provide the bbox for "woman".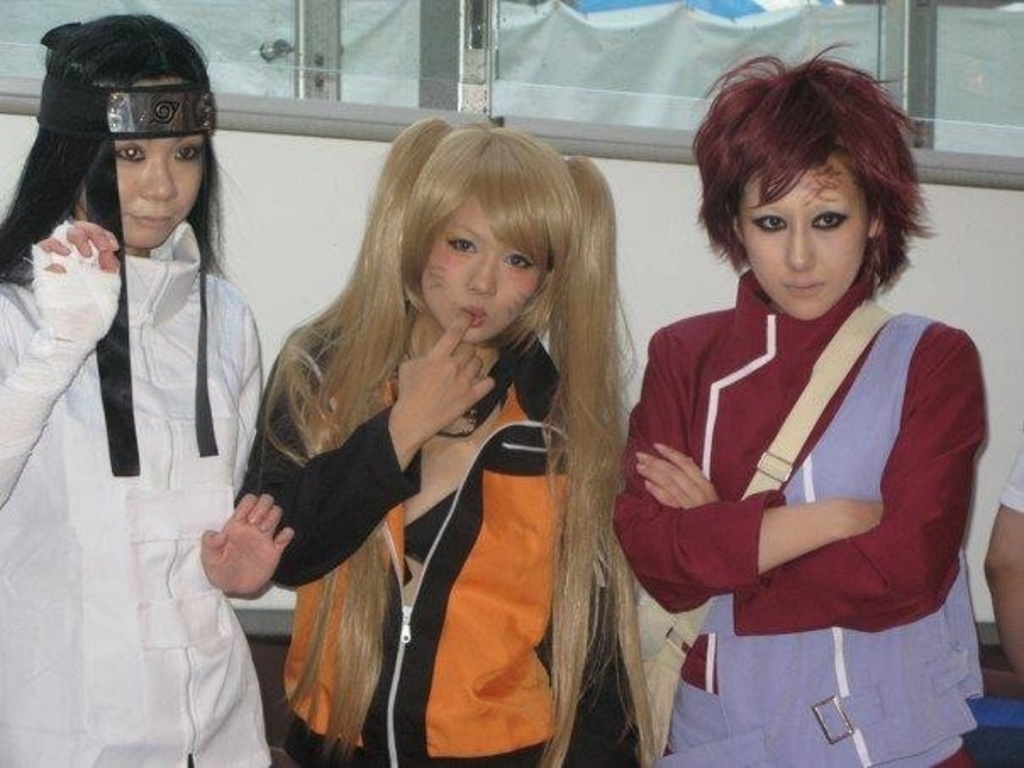
[236,119,665,766].
